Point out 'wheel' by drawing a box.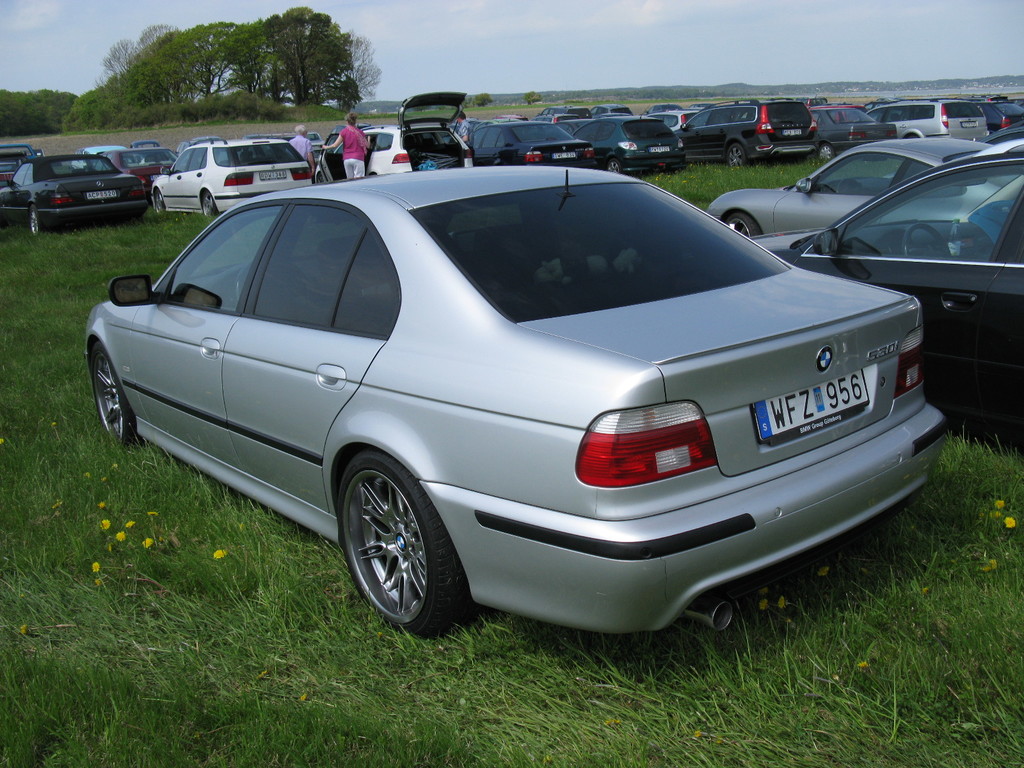
(156,189,164,212).
